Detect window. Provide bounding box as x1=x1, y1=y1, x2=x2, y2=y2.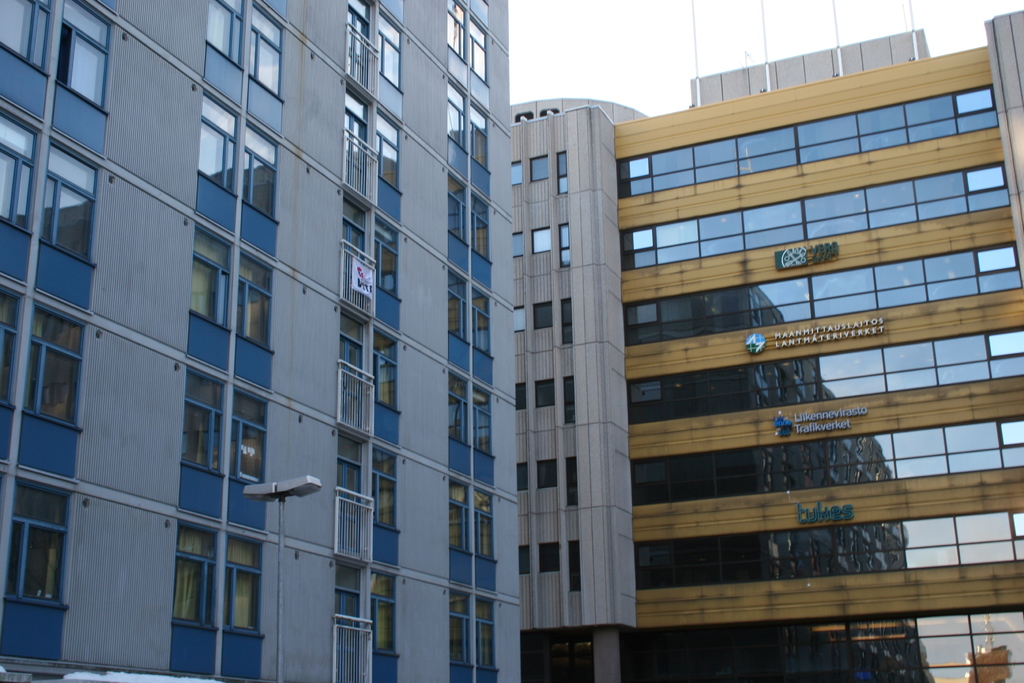
x1=540, y1=540, x2=563, y2=573.
